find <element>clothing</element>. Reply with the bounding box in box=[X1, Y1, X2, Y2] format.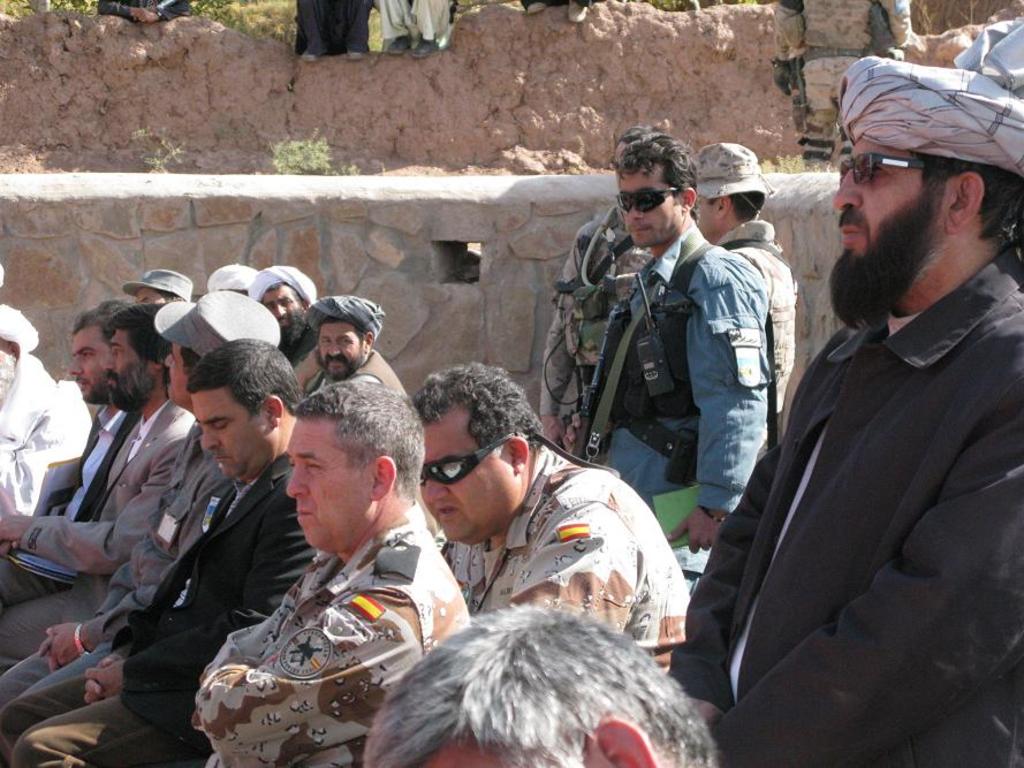
box=[30, 405, 143, 526].
